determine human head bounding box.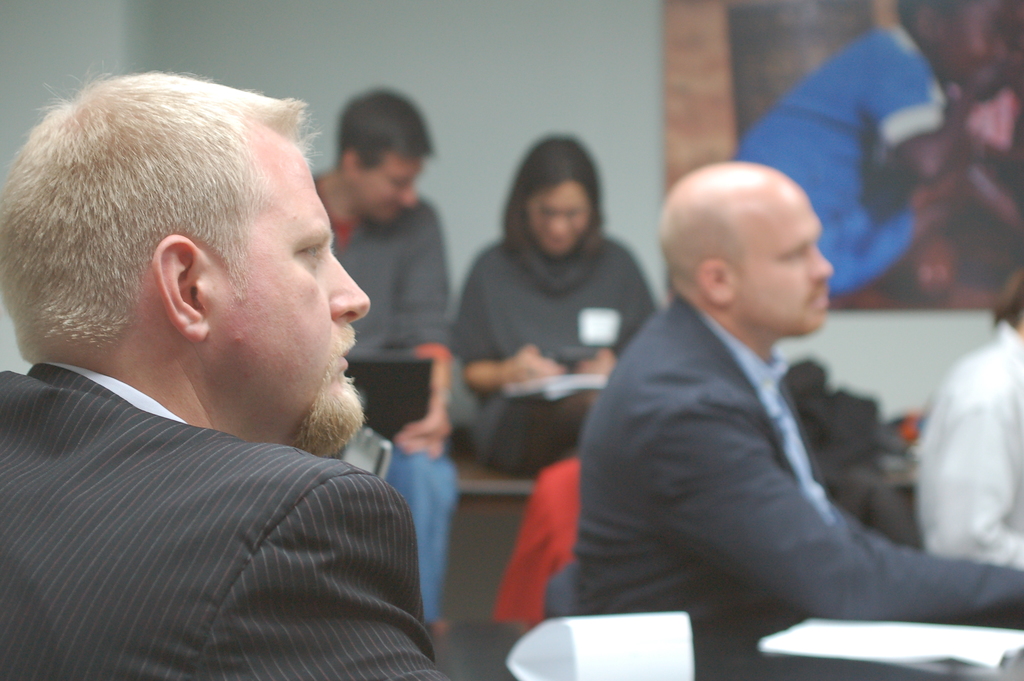
Determined: bbox=(903, 0, 1009, 81).
